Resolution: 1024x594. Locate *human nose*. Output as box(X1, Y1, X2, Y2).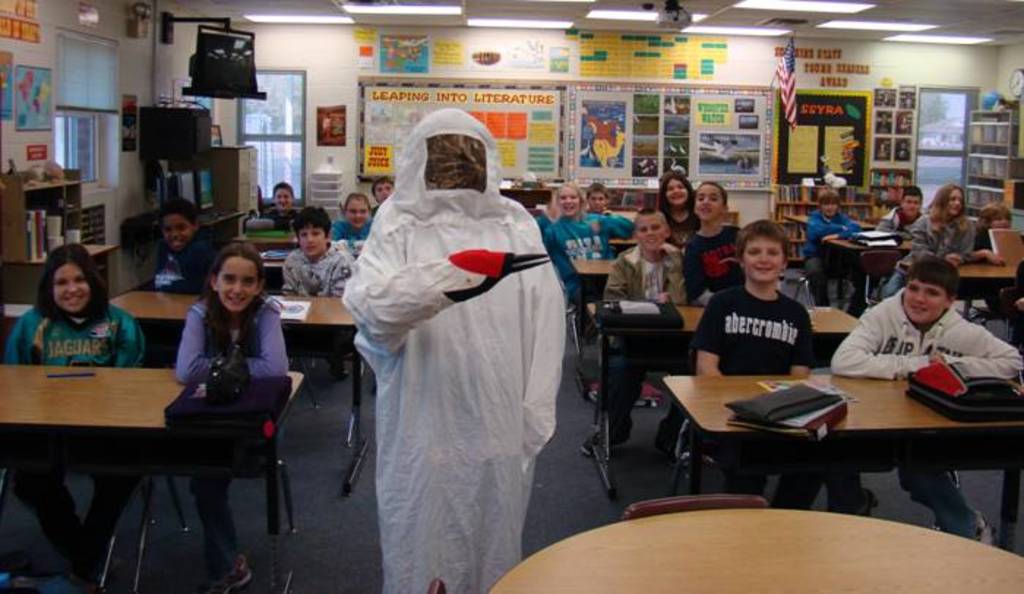
box(913, 203, 914, 208).
